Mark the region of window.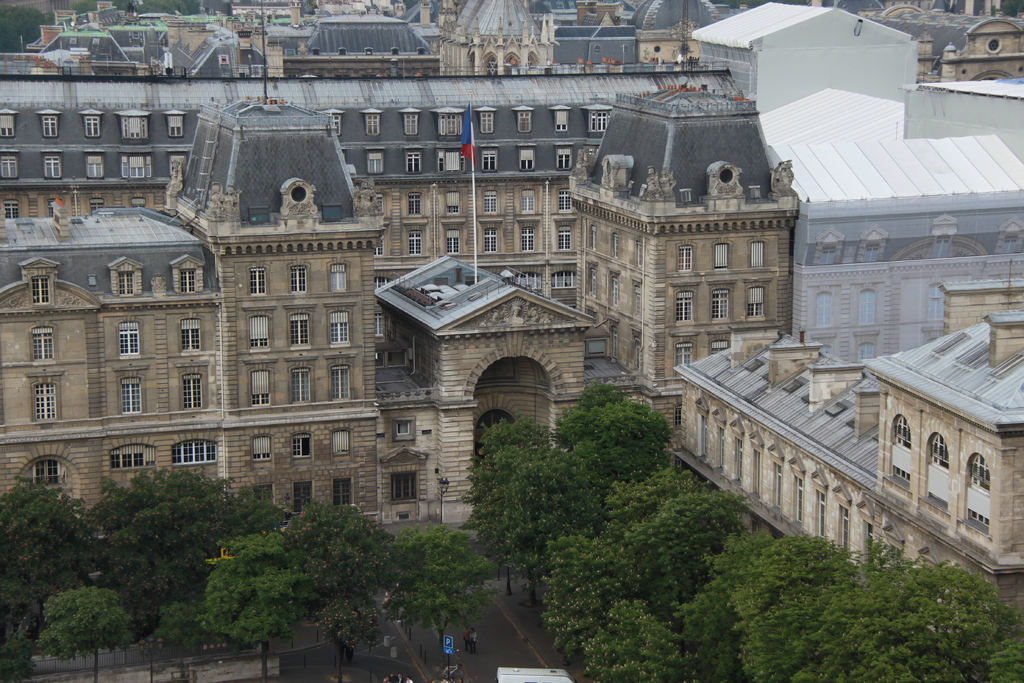
Region: box=[675, 243, 694, 270].
